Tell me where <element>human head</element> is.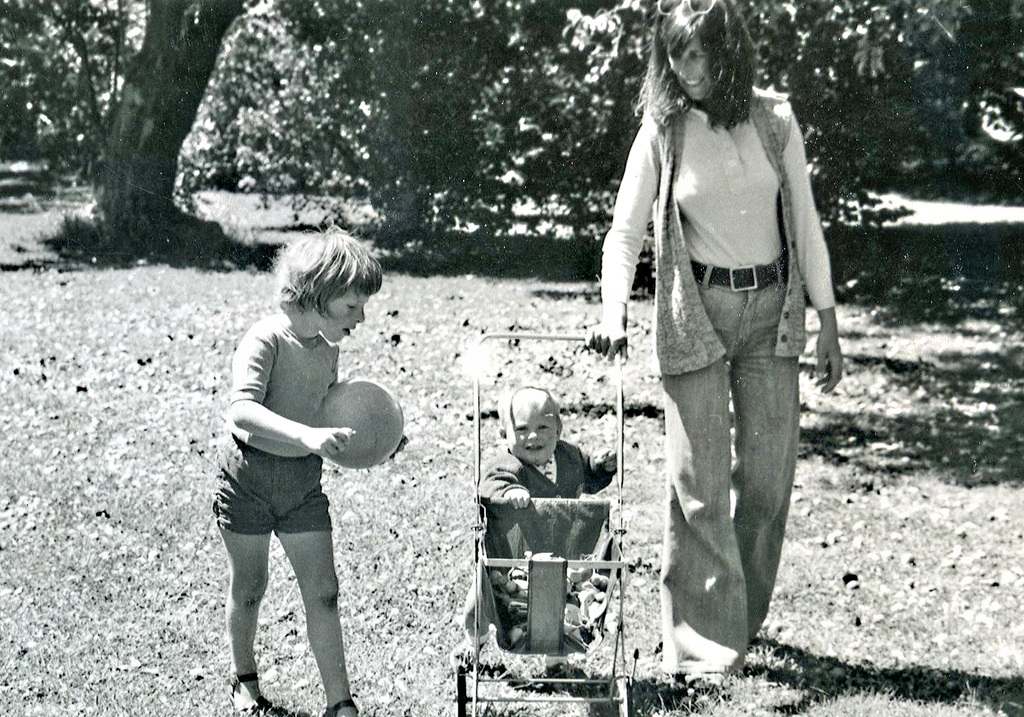
<element>human head</element> is at 497,382,564,462.
